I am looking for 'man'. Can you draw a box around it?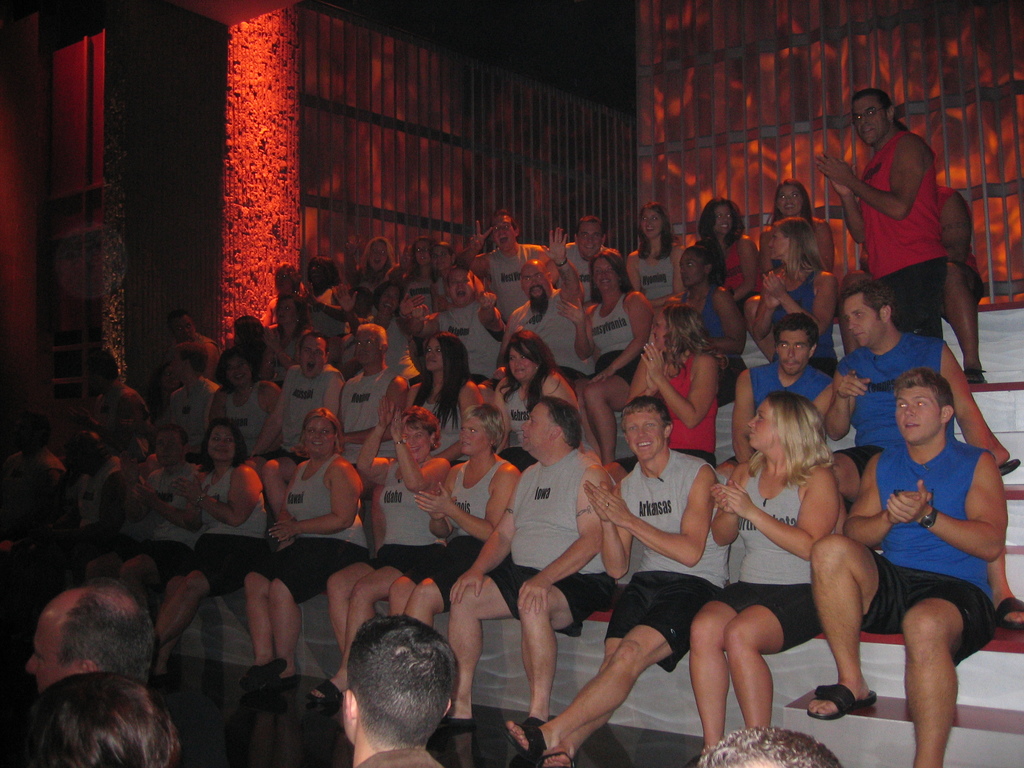
Sure, the bounding box is left=555, top=209, right=623, bottom=300.
